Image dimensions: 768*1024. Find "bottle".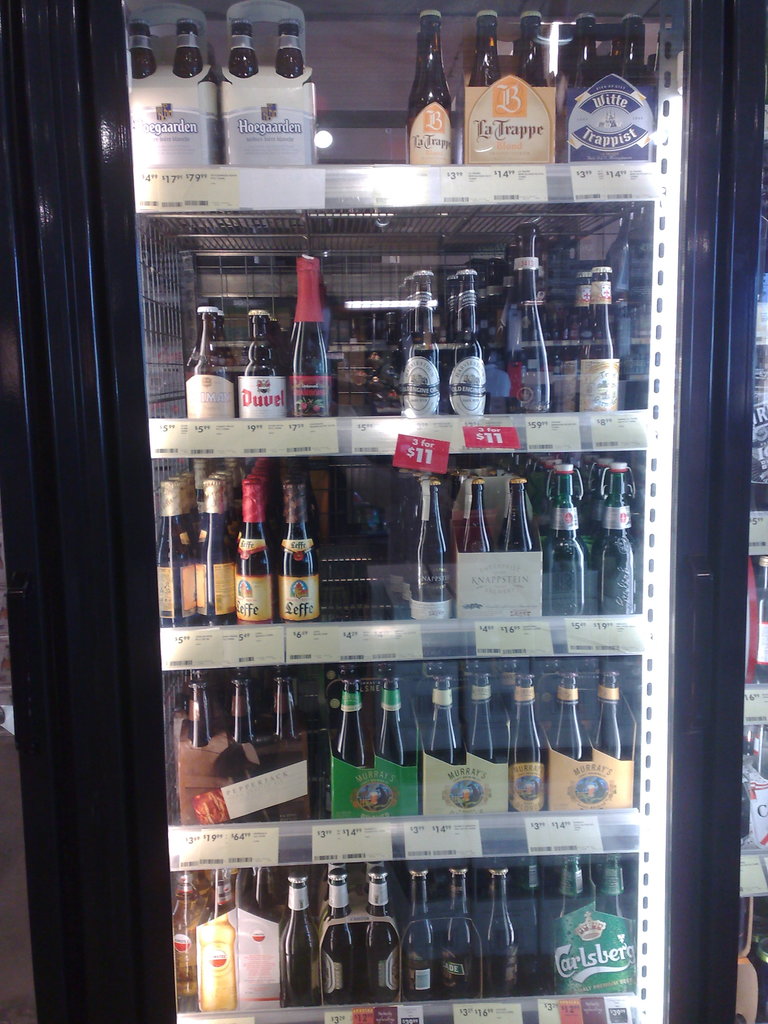
463,6,503,98.
